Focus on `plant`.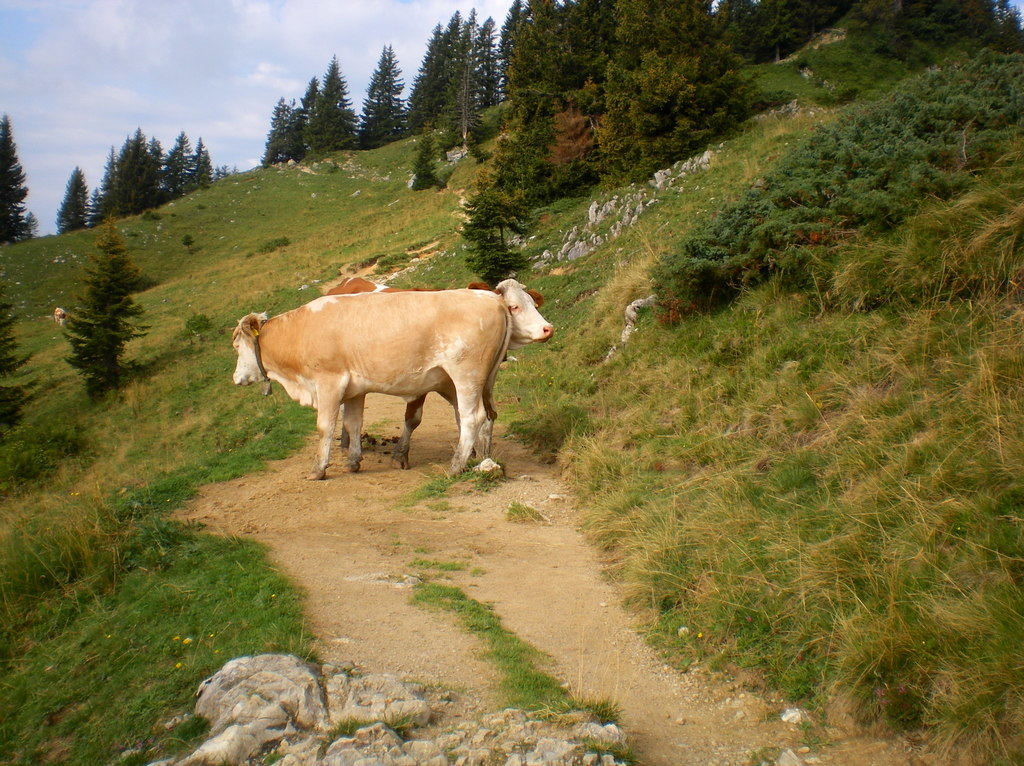
Focused at [4, 397, 86, 477].
